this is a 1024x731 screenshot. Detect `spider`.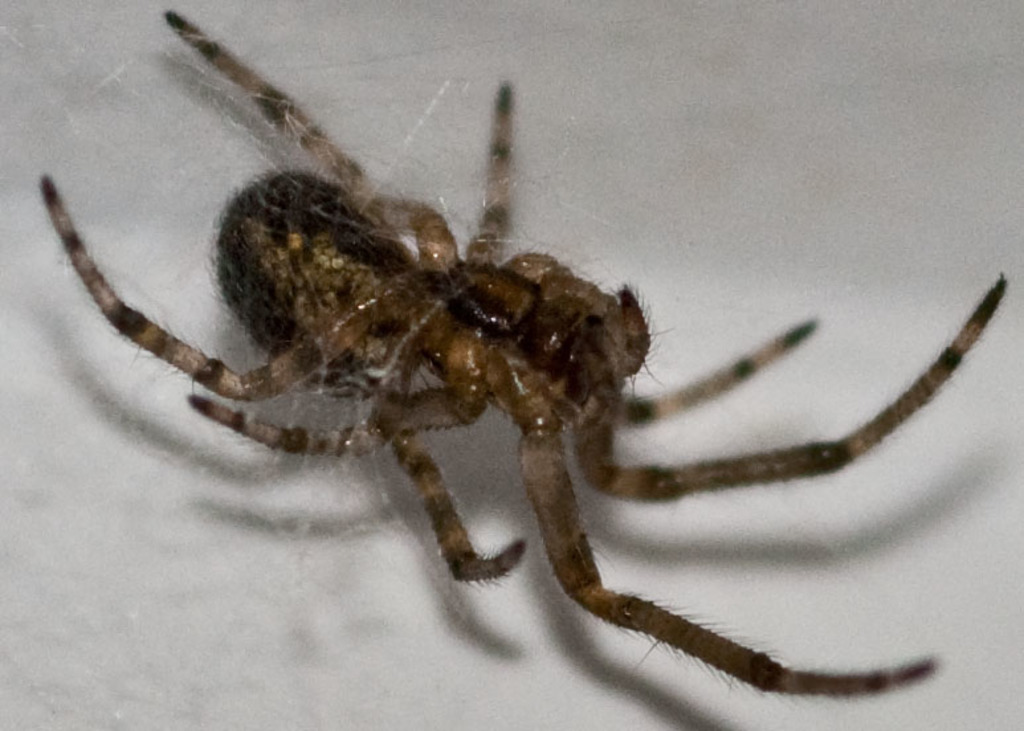
bbox=(40, 5, 1009, 701).
